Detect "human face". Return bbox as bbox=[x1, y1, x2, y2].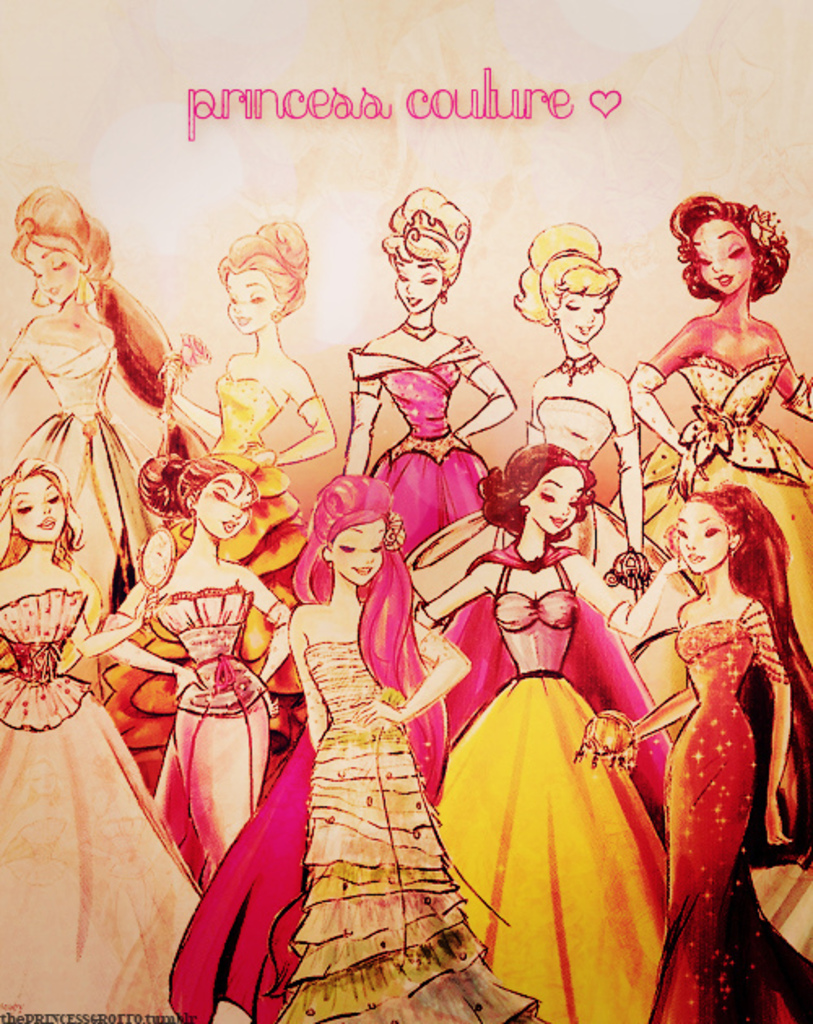
bbox=[26, 241, 81, 307].
